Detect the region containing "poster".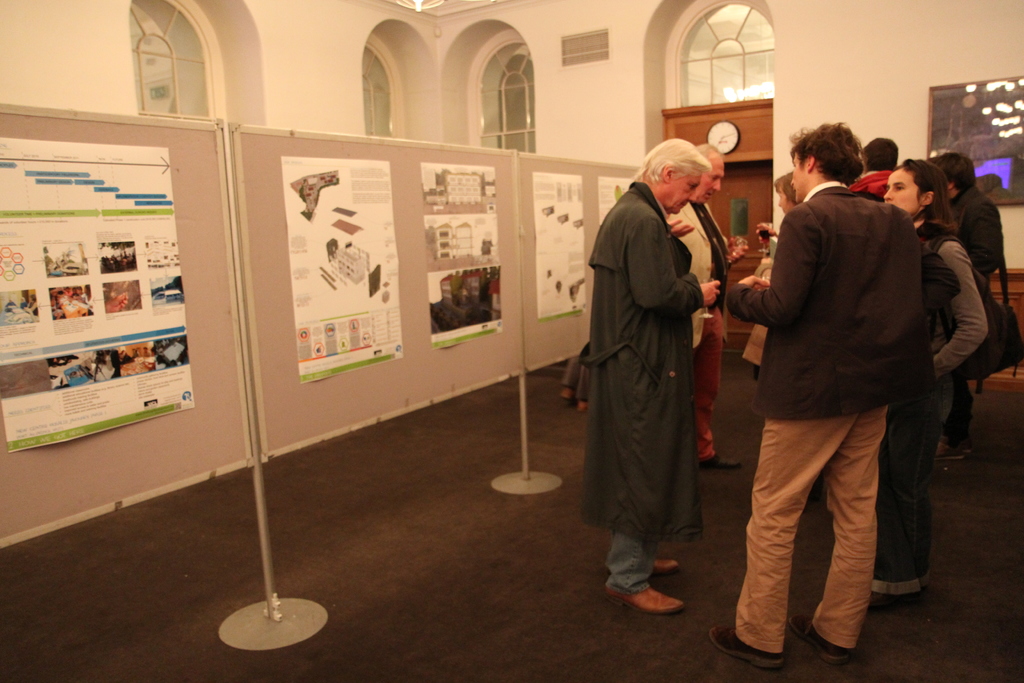
[422,162,504,352].
